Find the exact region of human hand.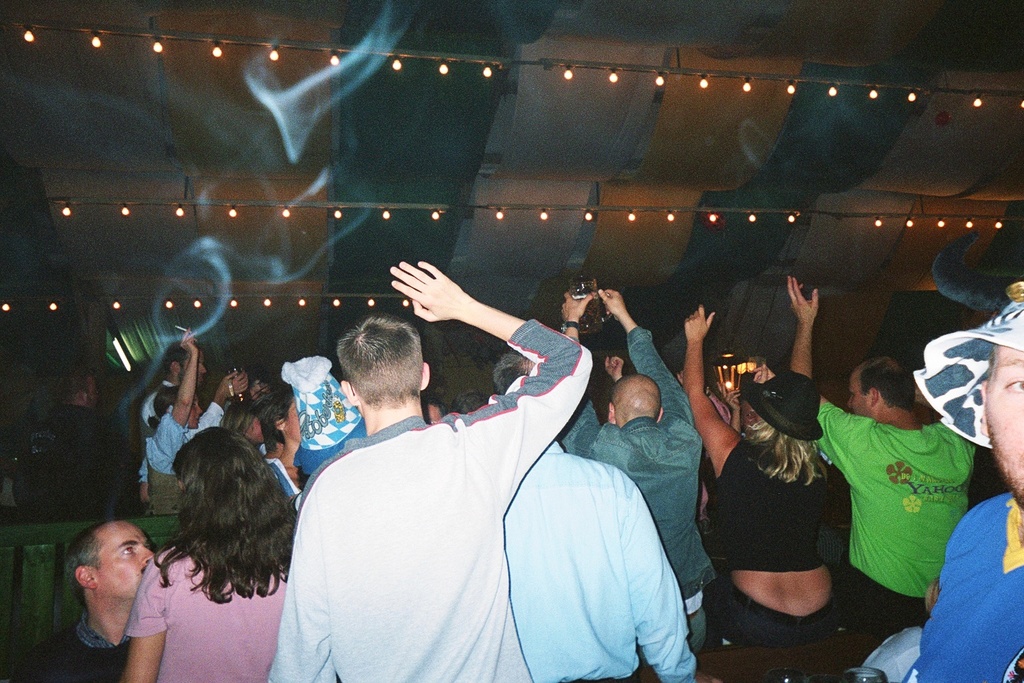
Exact region: [709, 397, 728, 427].
